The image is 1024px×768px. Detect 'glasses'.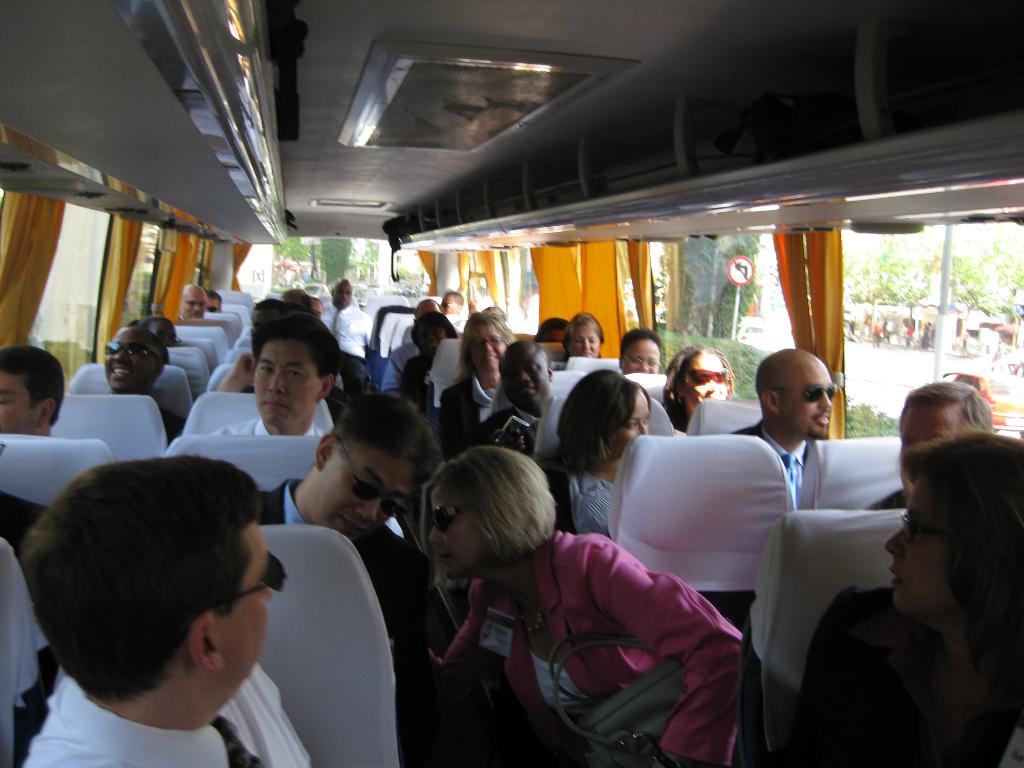
Detection: bbox=(211, 552, 287, 614).
